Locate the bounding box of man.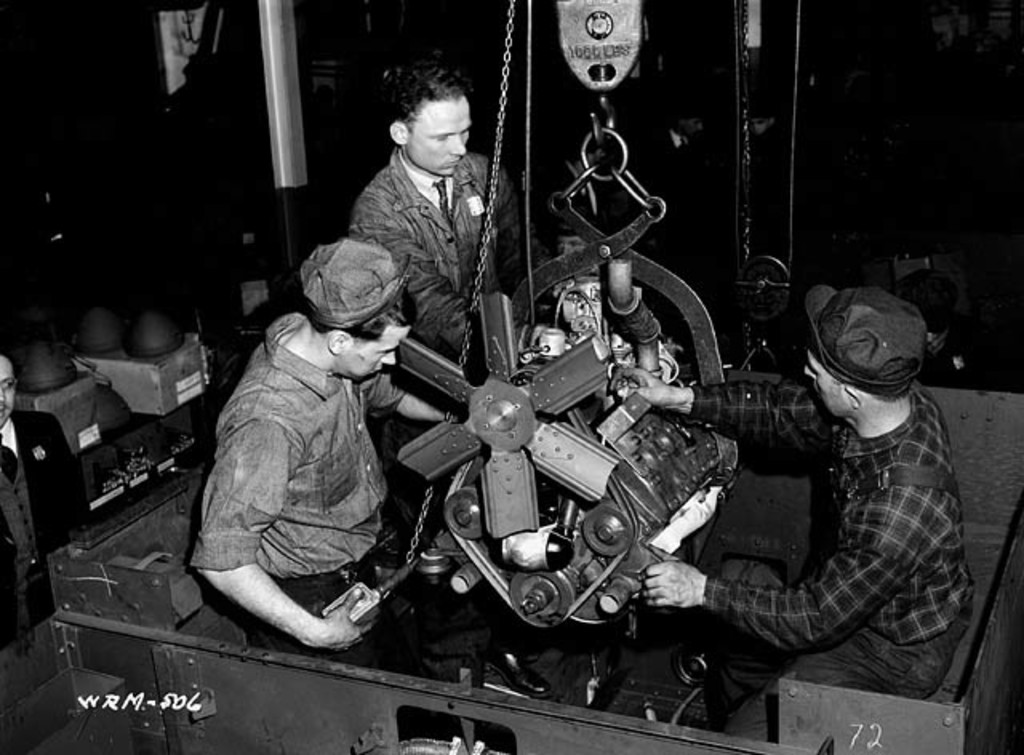
Bounding box: locate(0, 352, 99, 645).
